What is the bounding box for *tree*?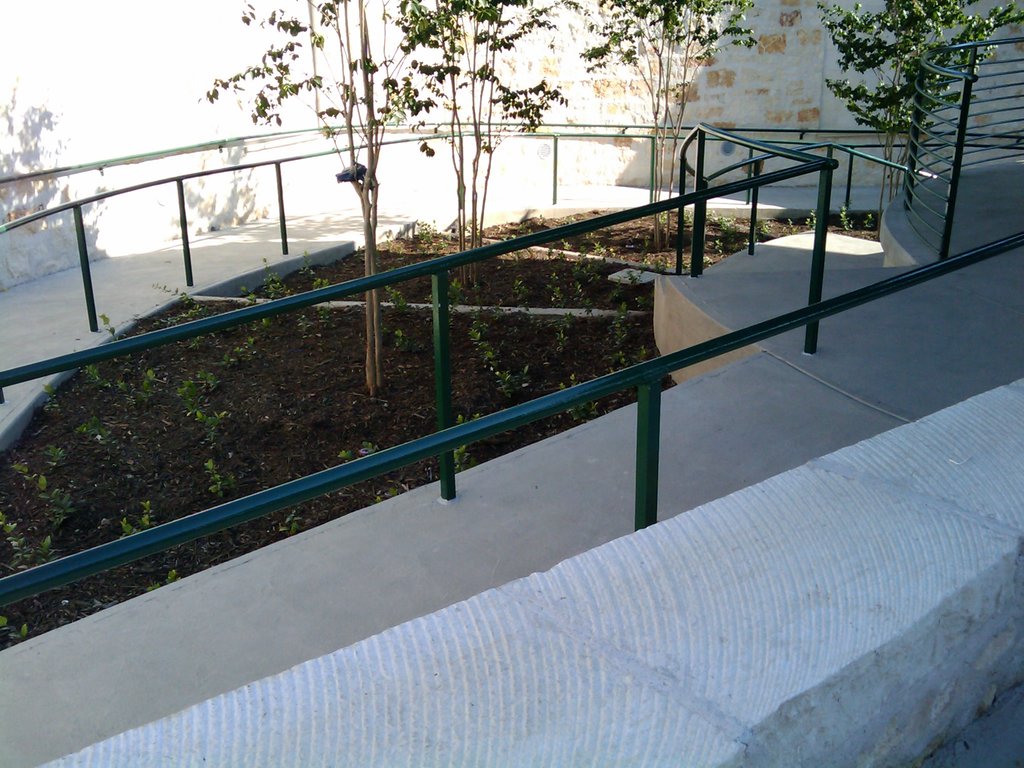
394:0:586:309.
